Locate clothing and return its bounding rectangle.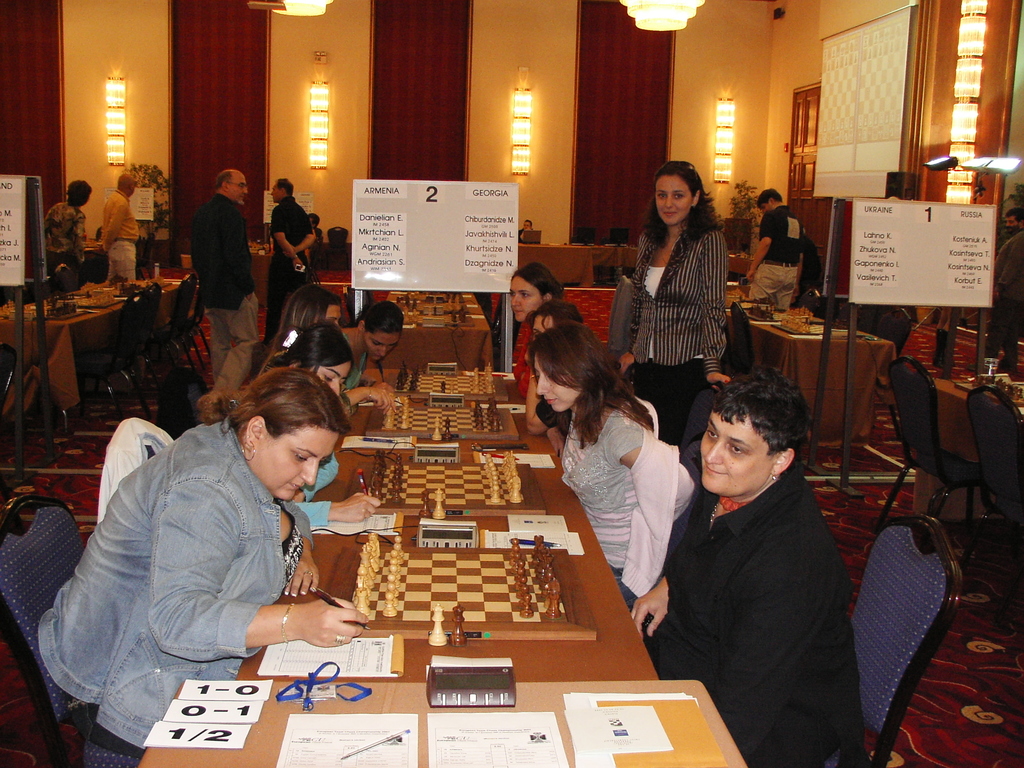
{"left": 987, "top": 230, "right": 1023, "bottom": 369}.
